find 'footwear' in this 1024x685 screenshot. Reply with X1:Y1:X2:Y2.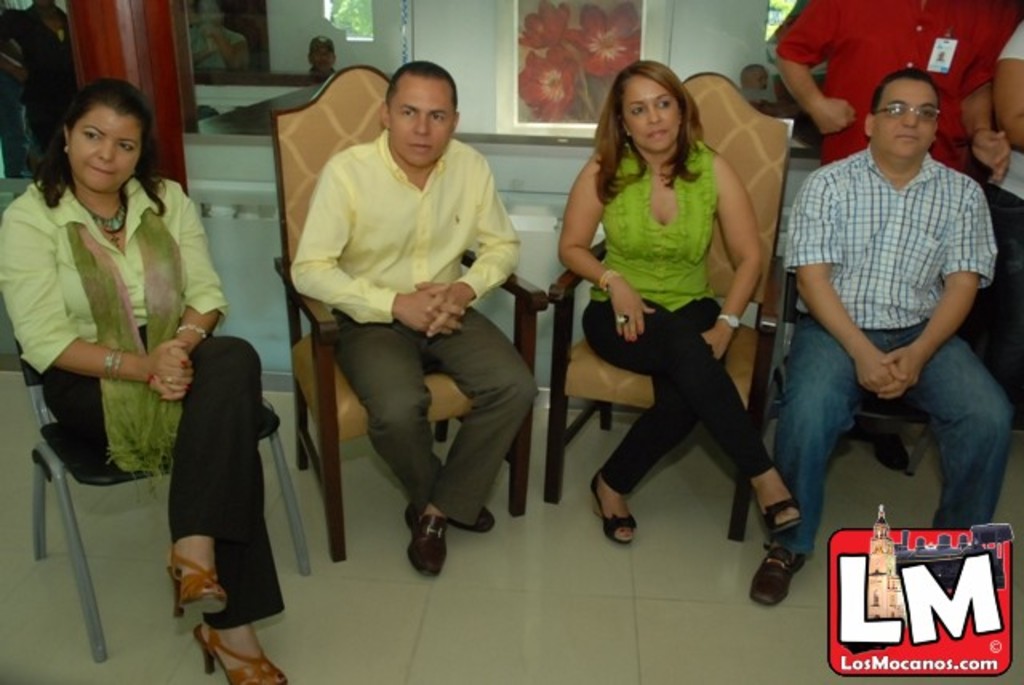
166:551:229:626.
